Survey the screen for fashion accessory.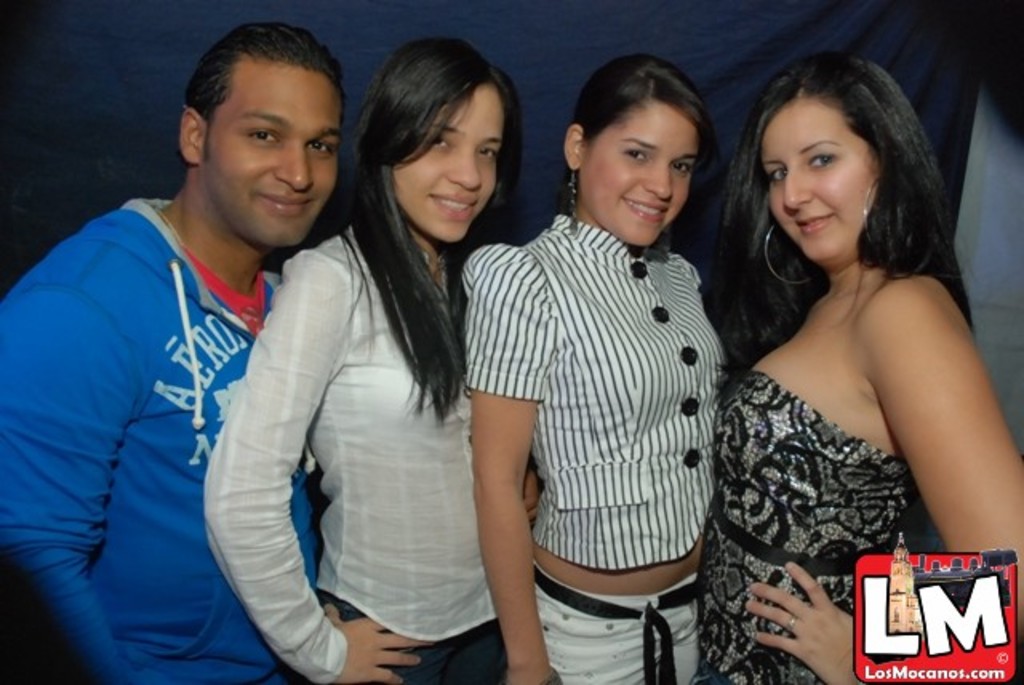
Survey found: (left=779, top=611, right=798, bottom=629).
